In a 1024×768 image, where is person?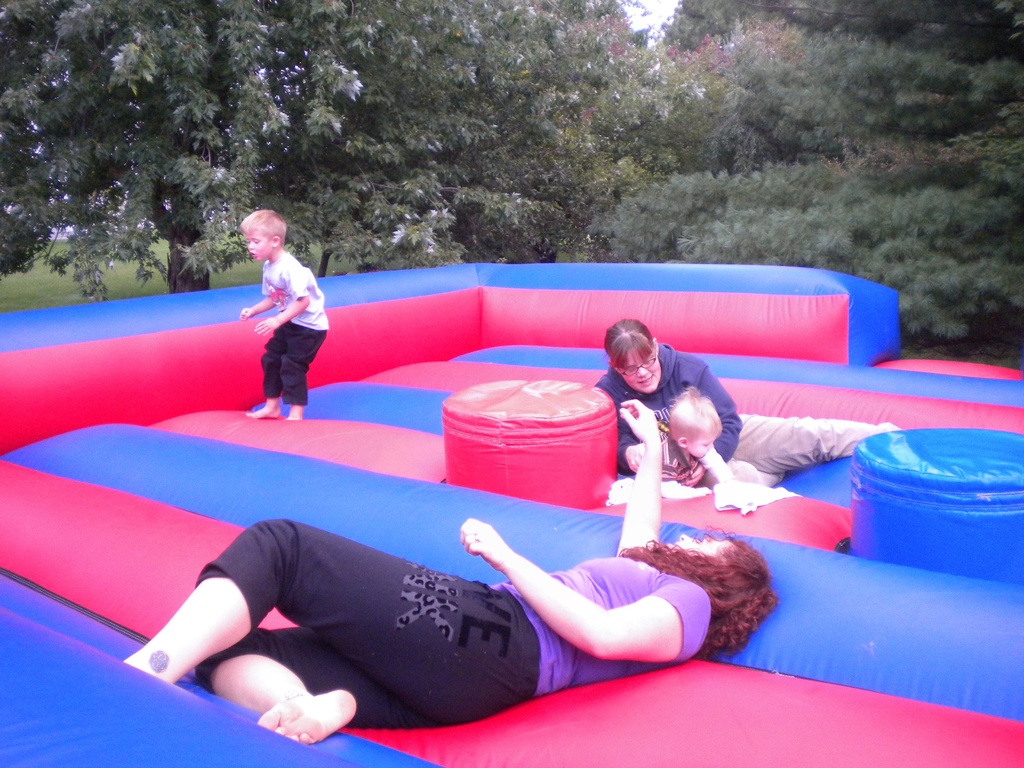
659,387,735,497.
